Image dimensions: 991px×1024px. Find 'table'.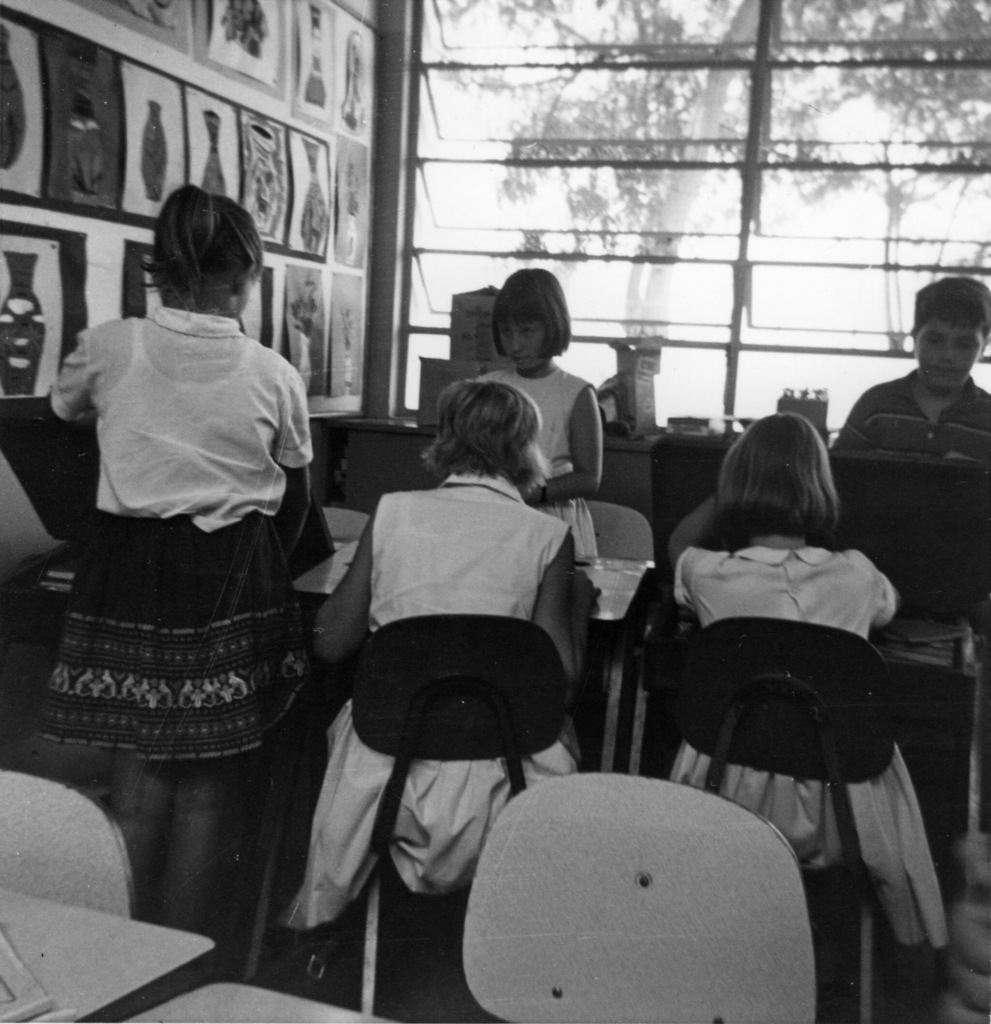
107:977:415:1023.
